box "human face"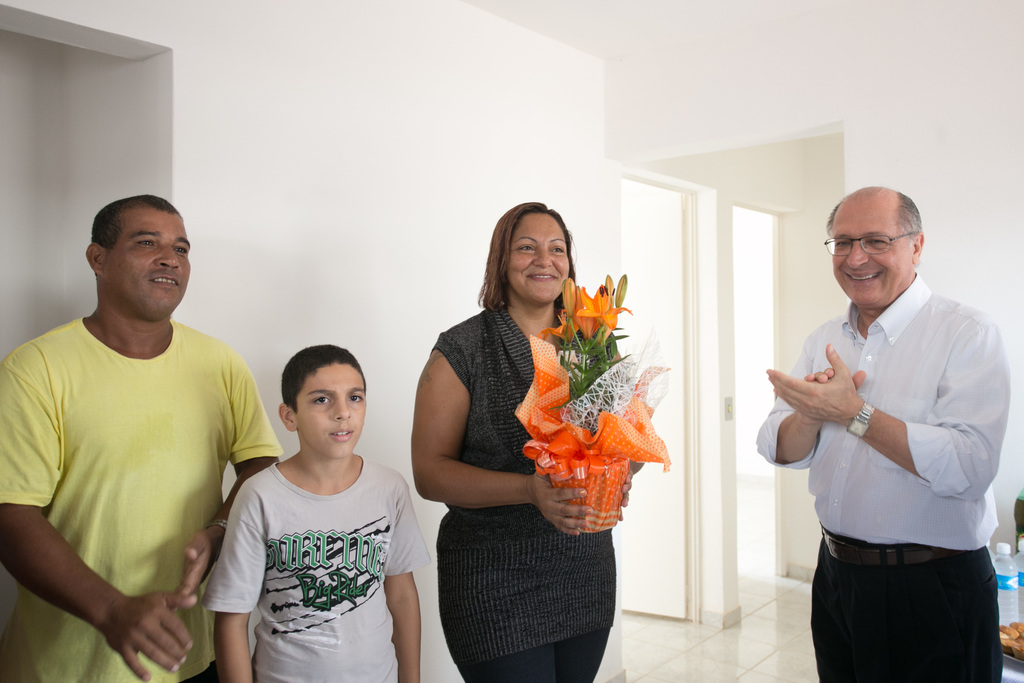
(x1=502, y1=211, x2=572, y2=307)
